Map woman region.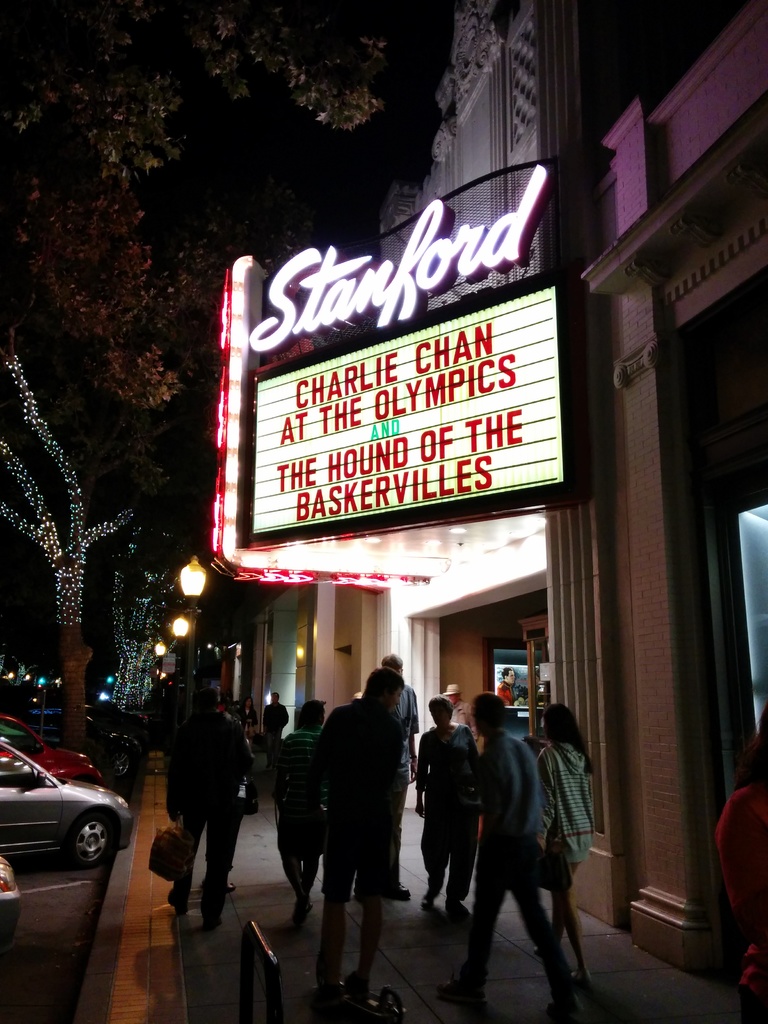
Mapped to <box>413,692,483,920</box>.
